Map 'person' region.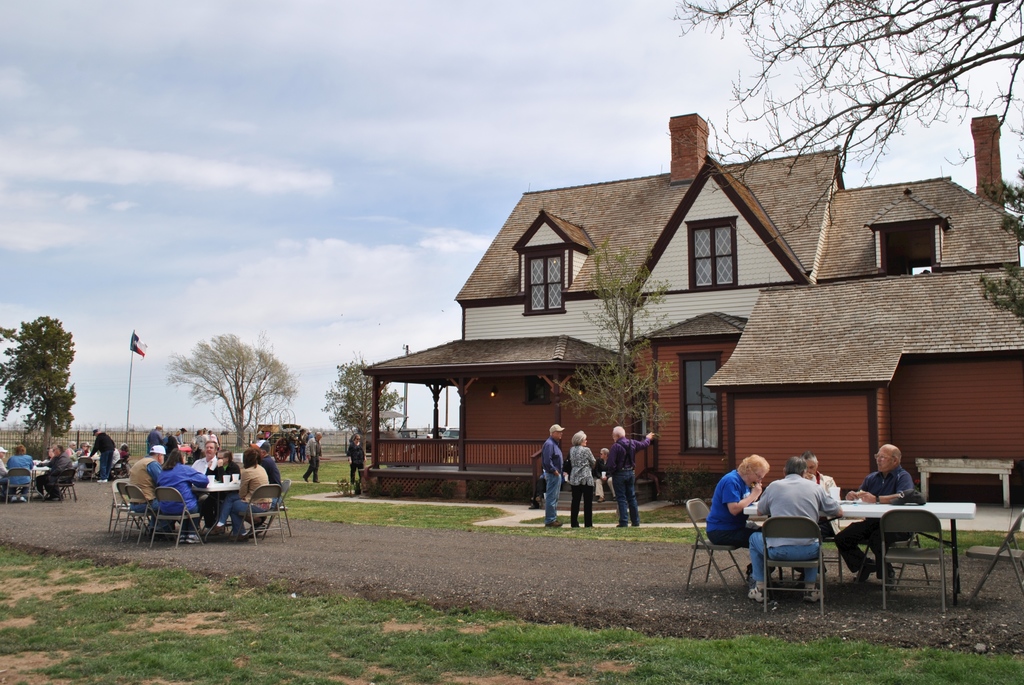
Mapped to 595,450,614,497.
